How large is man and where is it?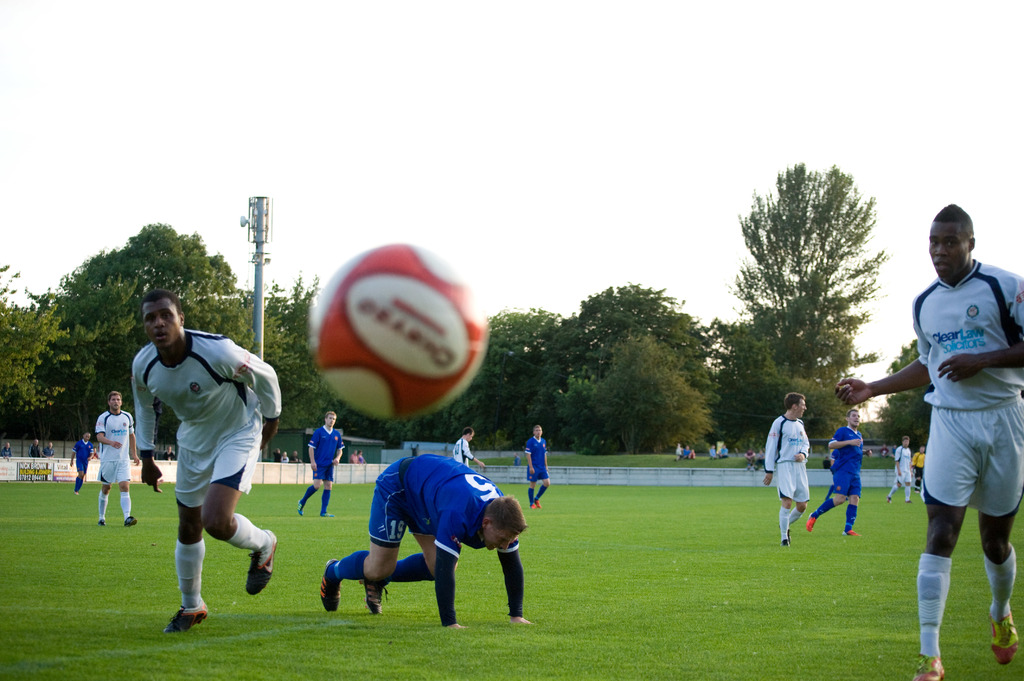
Bounding box: [x1=743, y1=447, x2=757, y2=467].
